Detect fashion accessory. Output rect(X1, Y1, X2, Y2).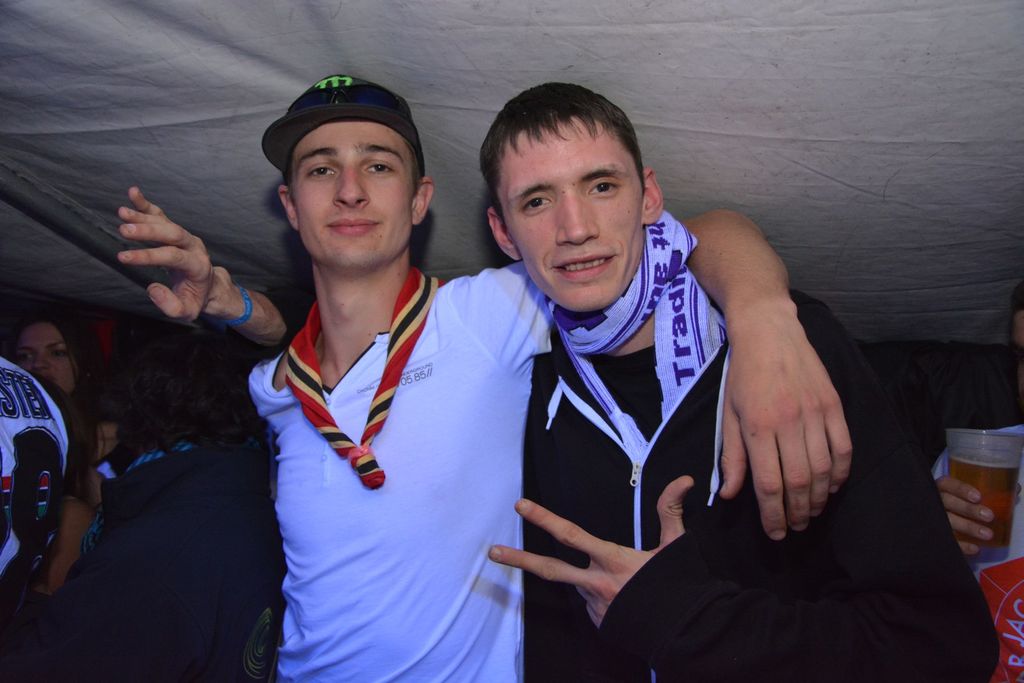
rect(545, 205, 729, 464).
